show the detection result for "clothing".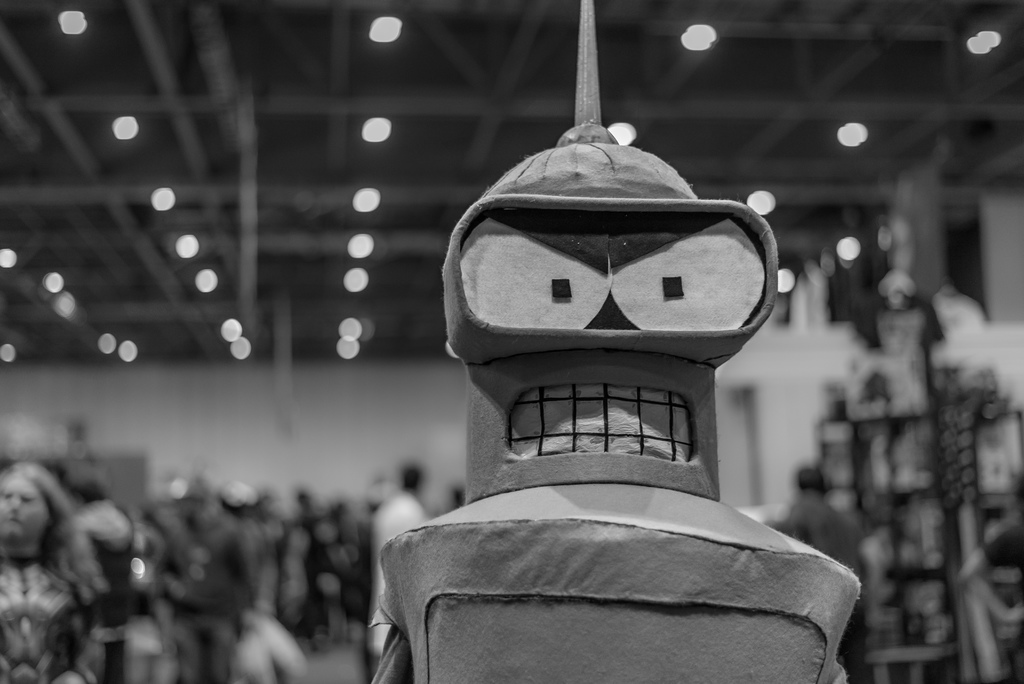
438:115:777:362.
